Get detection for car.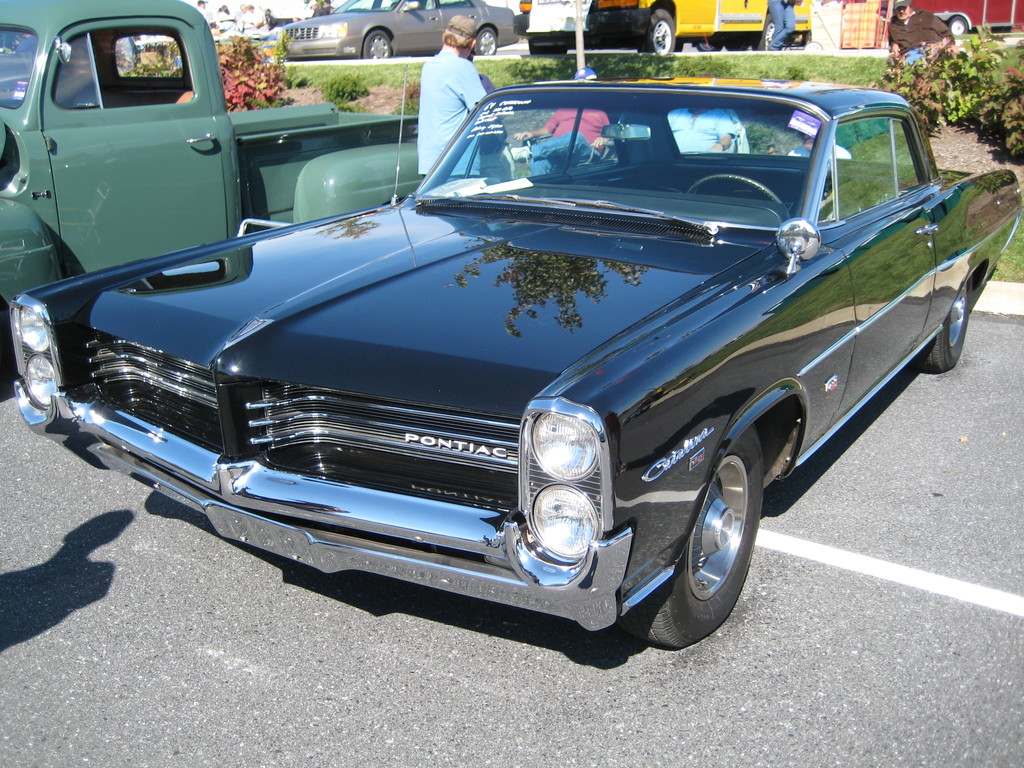
Detection: l=277, t=0, r=514, b=60.
